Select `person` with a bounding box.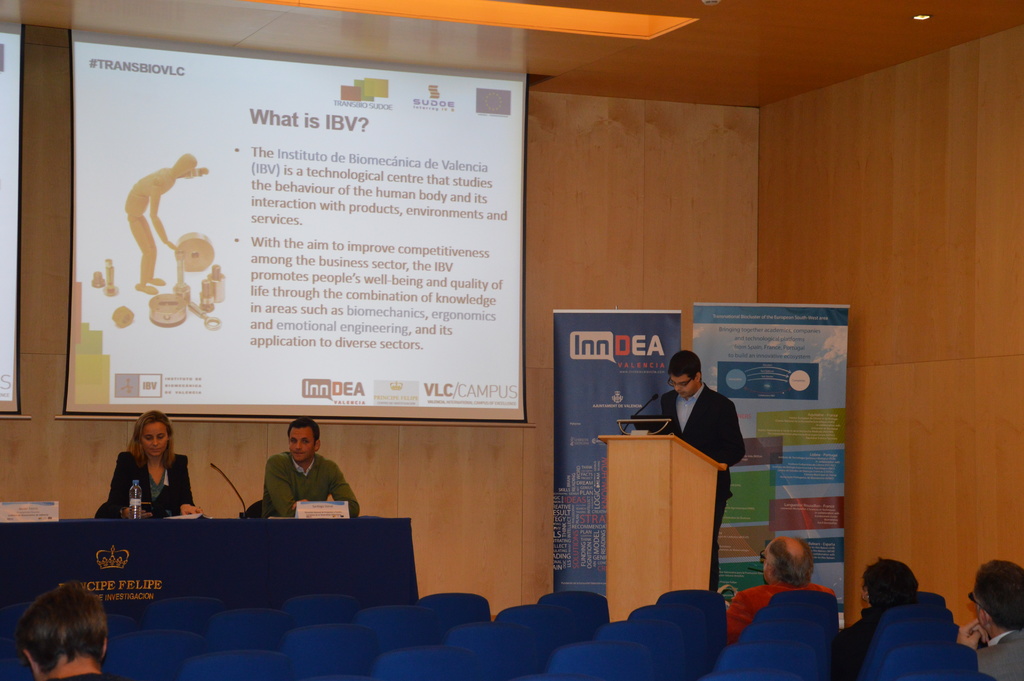
rect(99, 411, 200, 523).
